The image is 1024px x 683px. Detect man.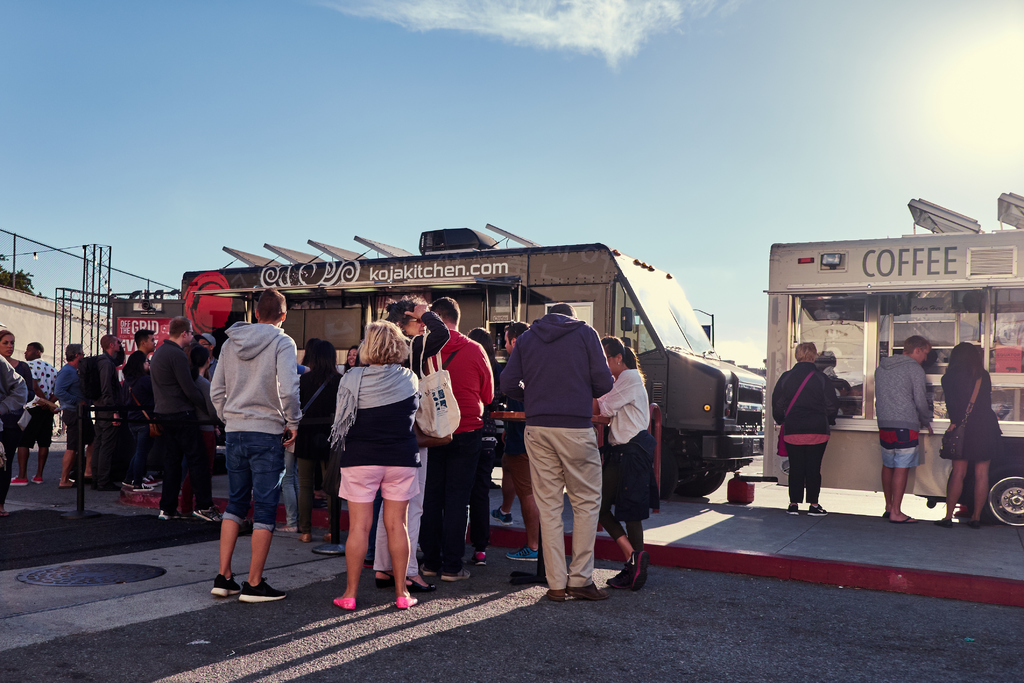
Detection: 154, 315, 209, 528.
